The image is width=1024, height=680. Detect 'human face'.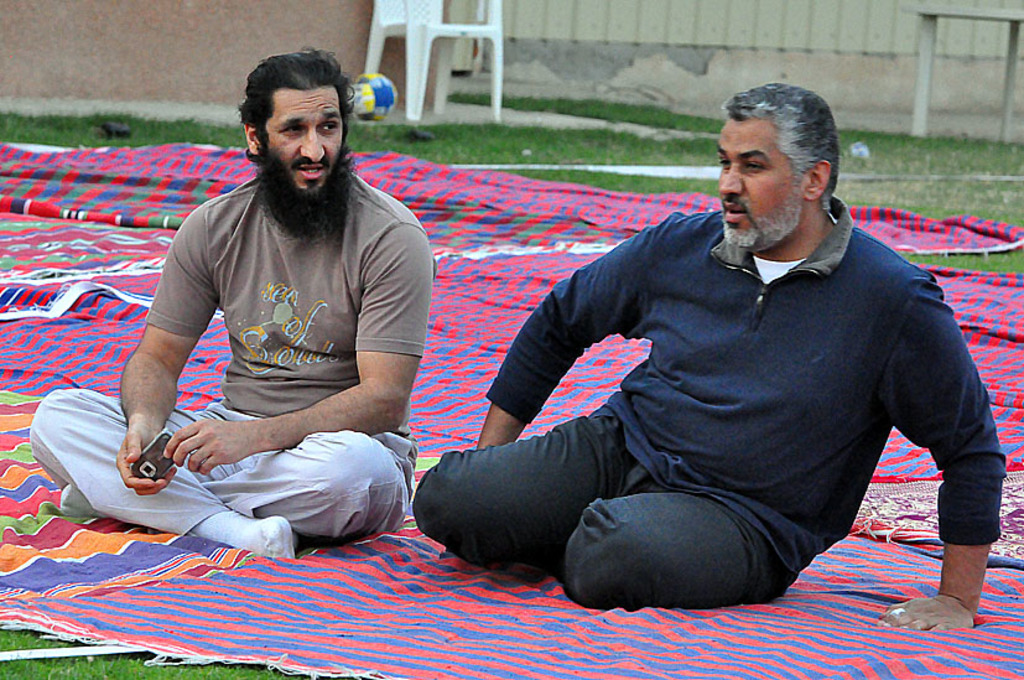
Detection: 716, 113, 809, 245.
